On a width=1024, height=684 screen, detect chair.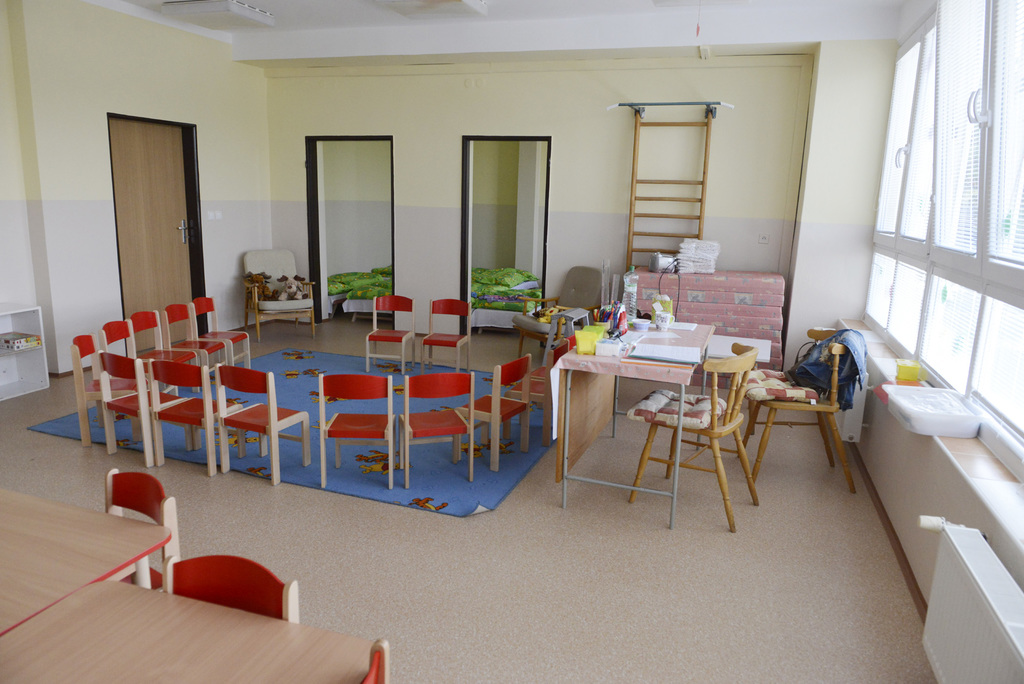
rect(244, 248, 319, 339).
